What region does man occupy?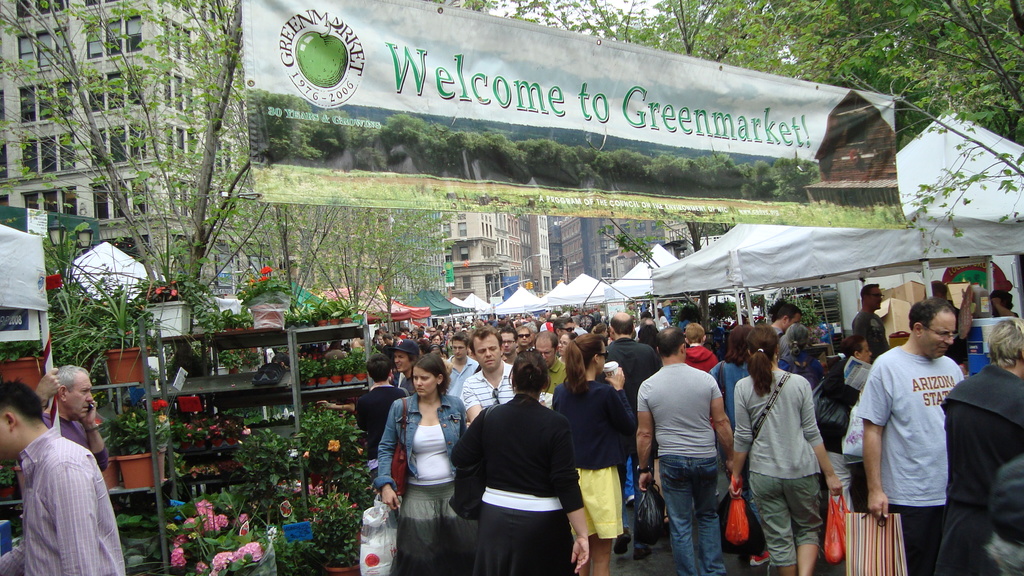
[left=461, top=331, right=516, bottom=421].
